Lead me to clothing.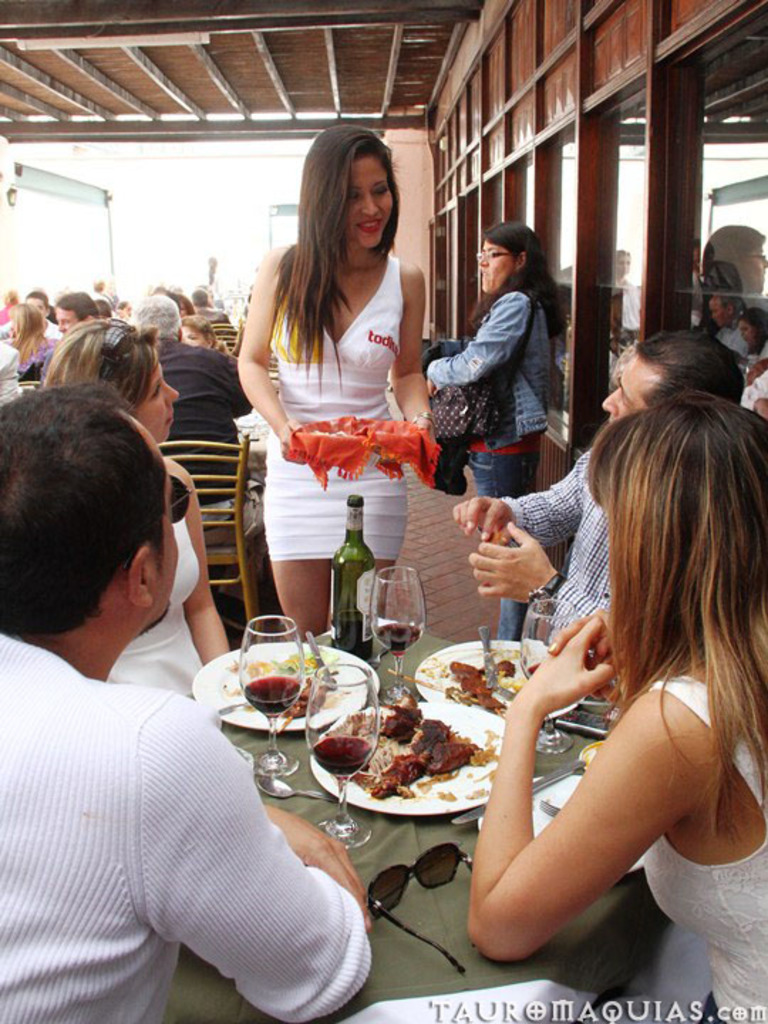
Lead to left=245, top=210, right=451, bottom=519.
